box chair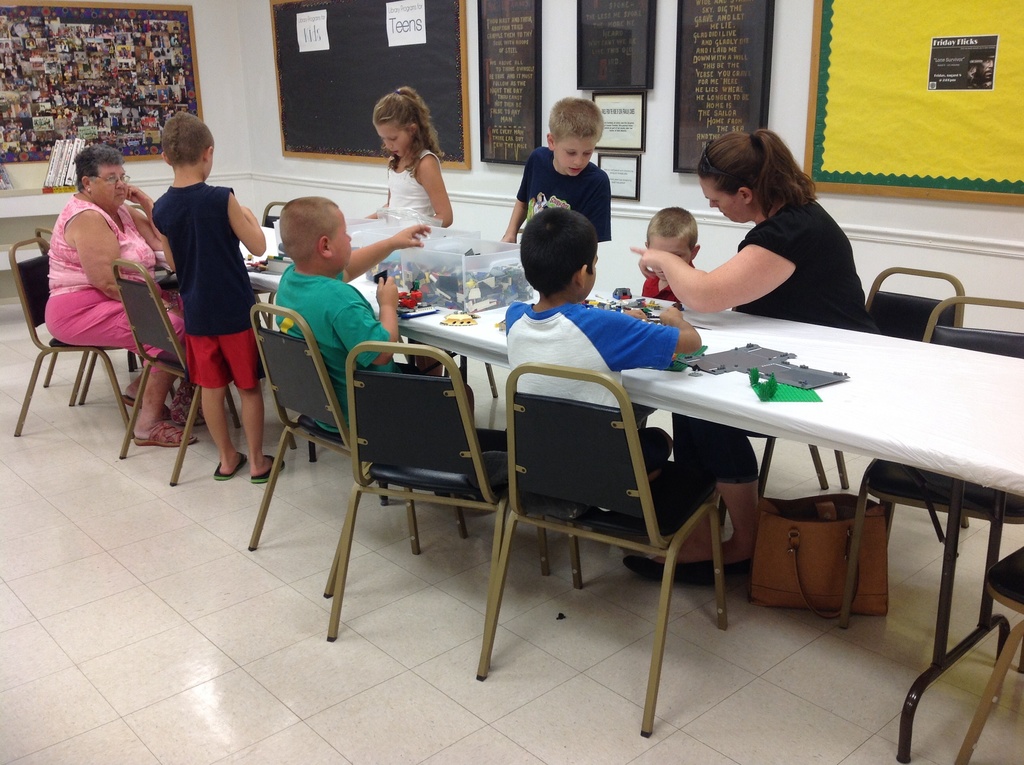
box(111, 258, 298, 488)
